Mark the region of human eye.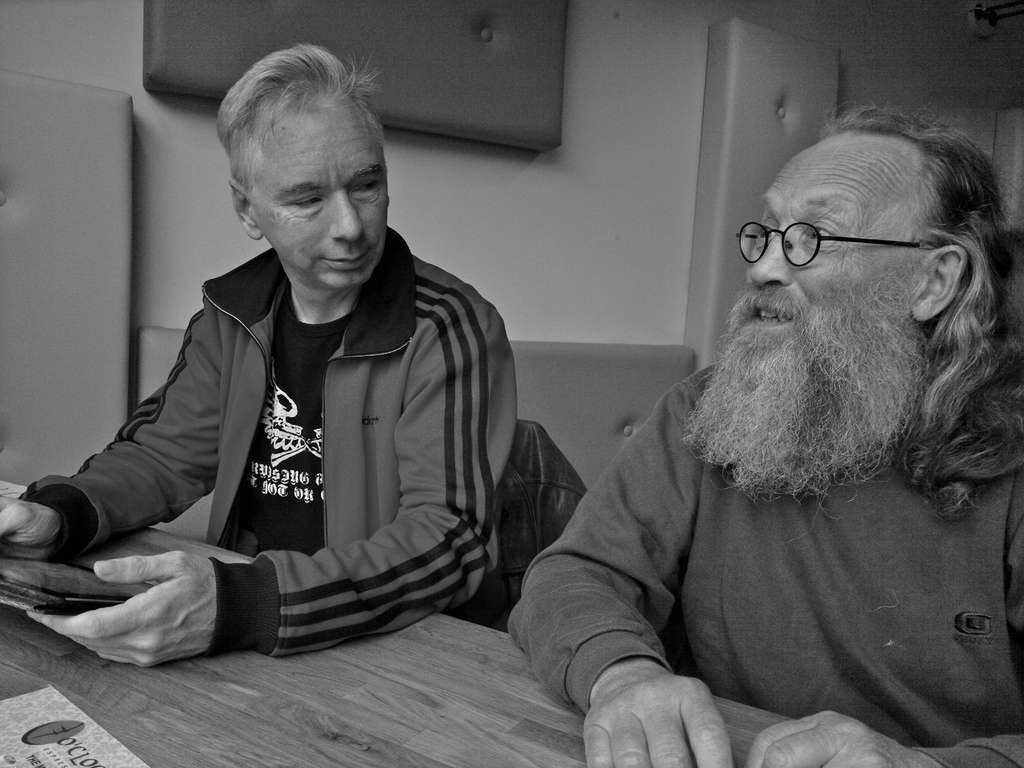
Region: pyautogui.locateOnScreen(799, 221, 835, 246).
